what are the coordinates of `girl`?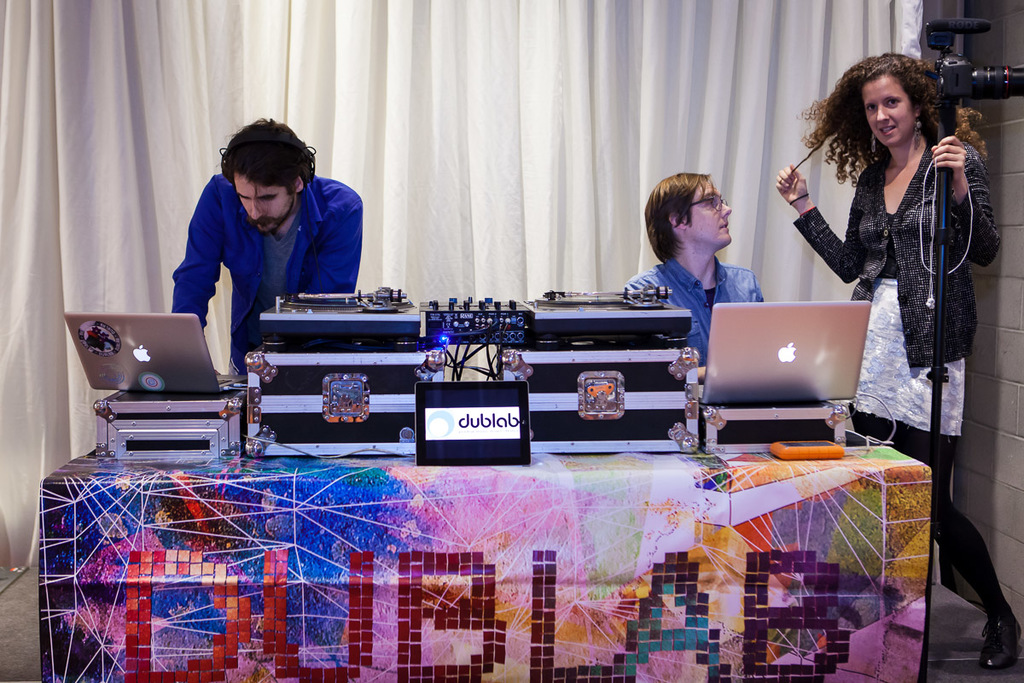
x1=770, y1=44, x2=1023, y2=664.
